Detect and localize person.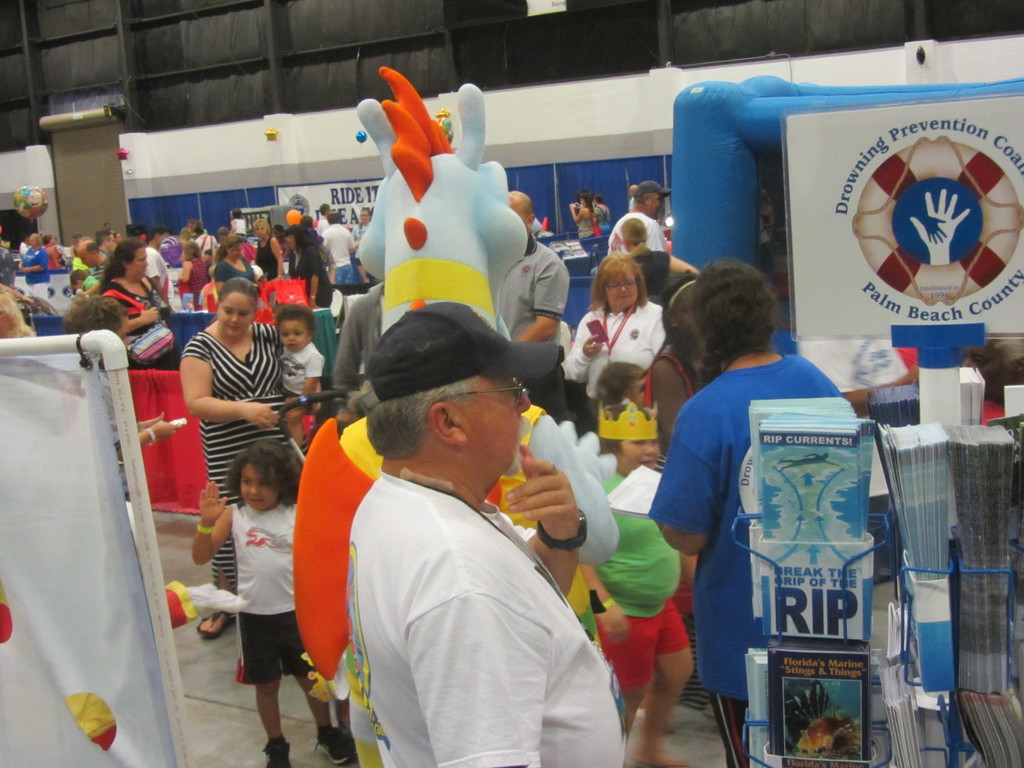
Localized at region(0, 202, 366, 310).
